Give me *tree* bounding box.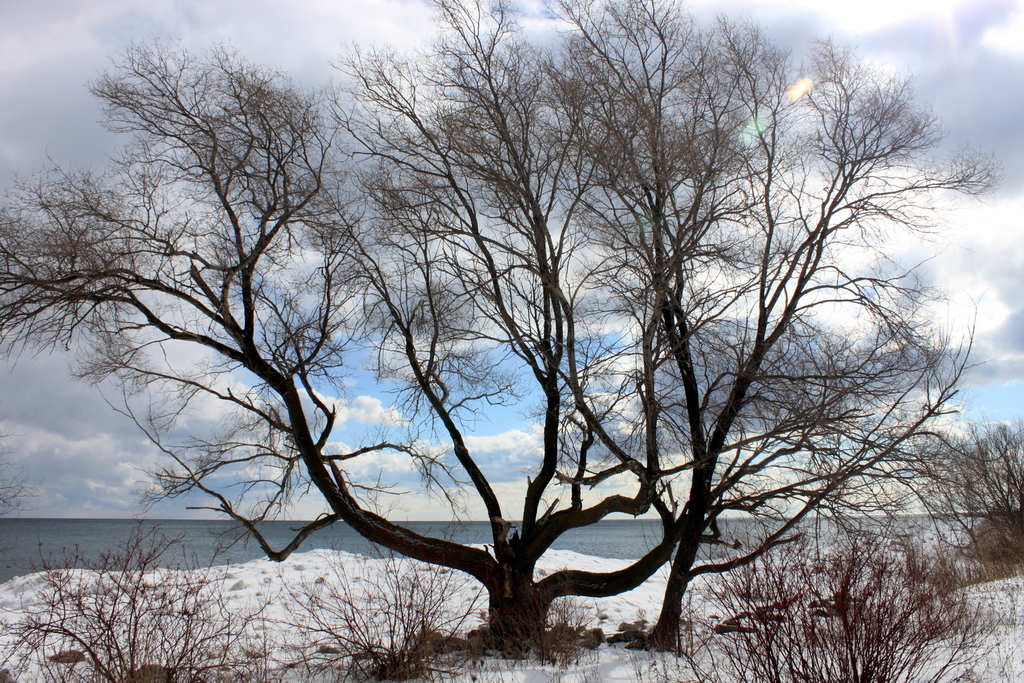
(29, 0, 1023, 673).
